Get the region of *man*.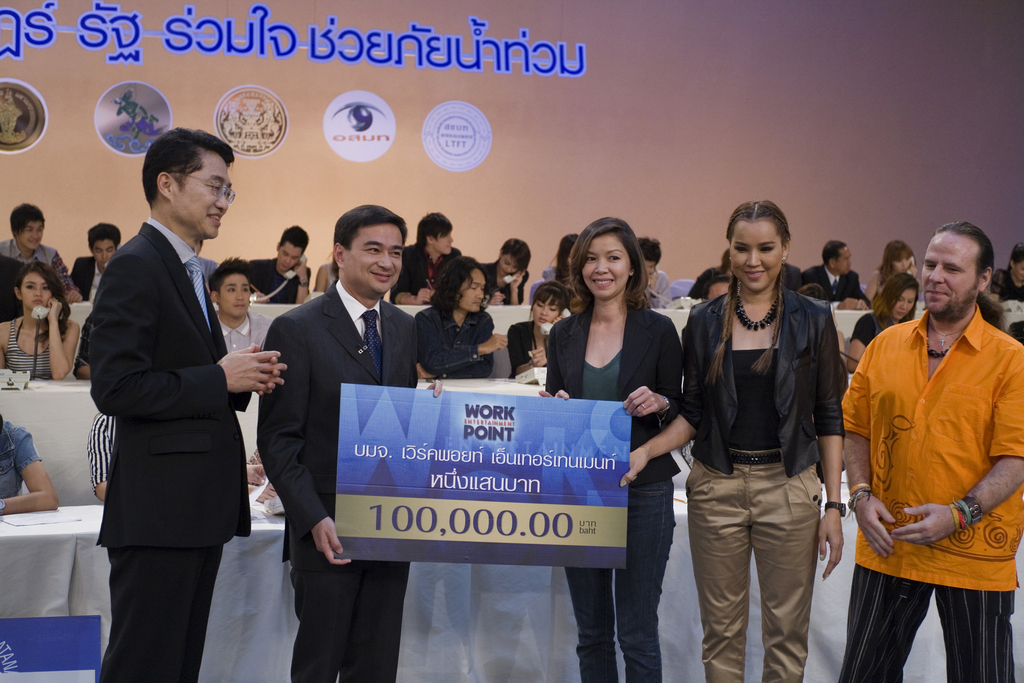
(left=72, top=314, right=95, bottom=378).
